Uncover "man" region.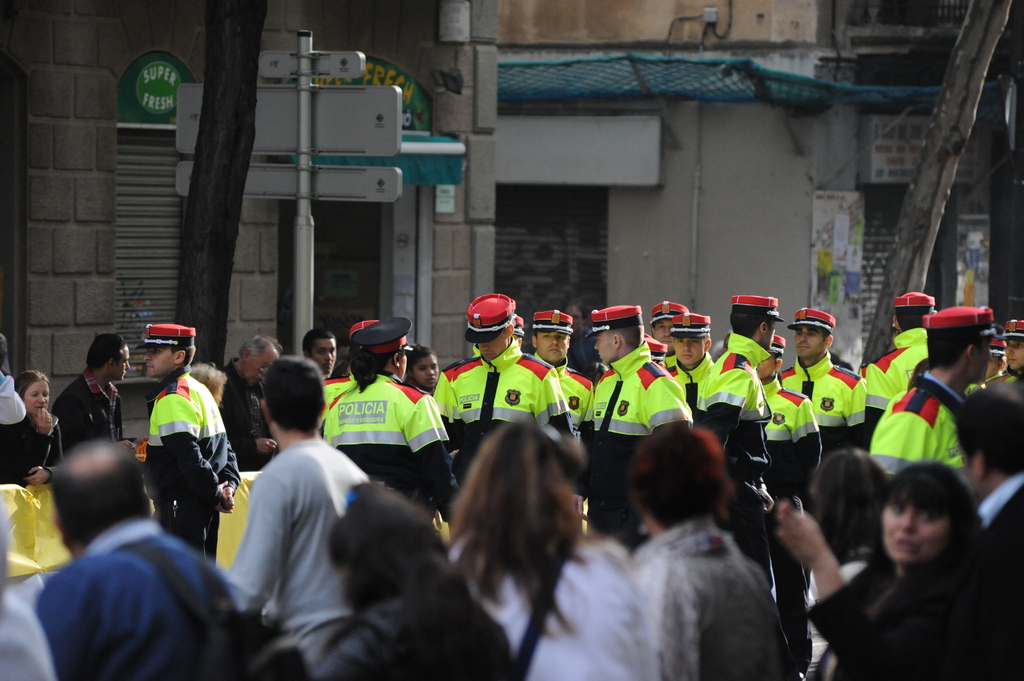
Uncovered: box=[302, 329, 335, 377].
